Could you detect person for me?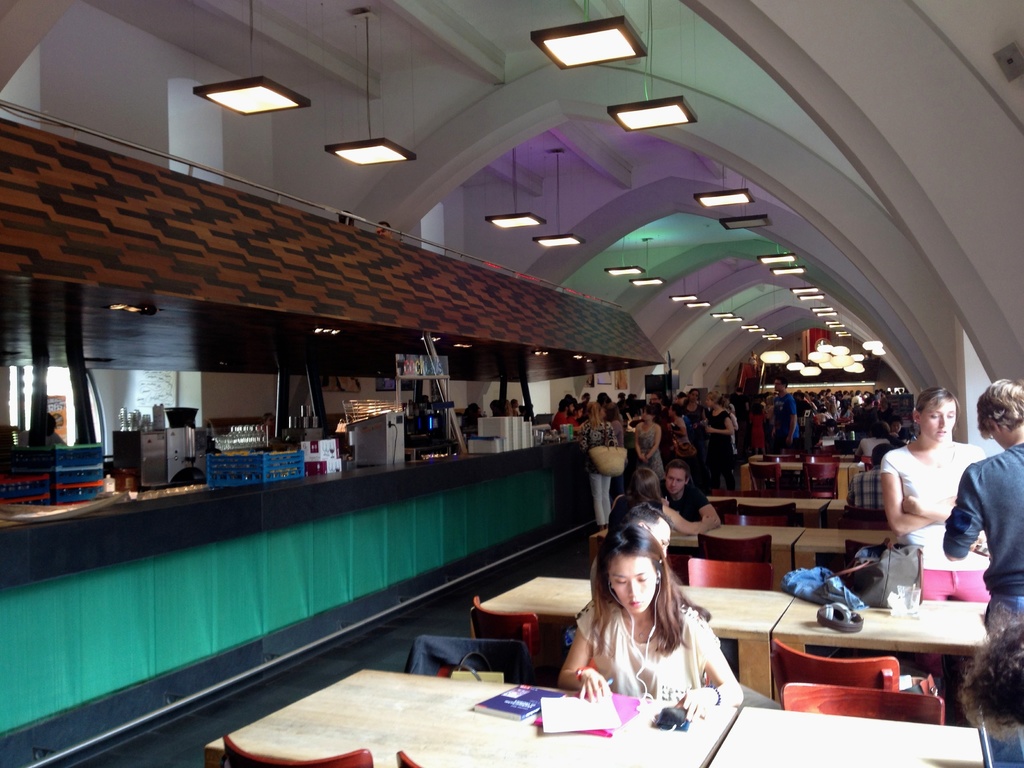
Detection result: bbox=(890, 412, 913, 442).
